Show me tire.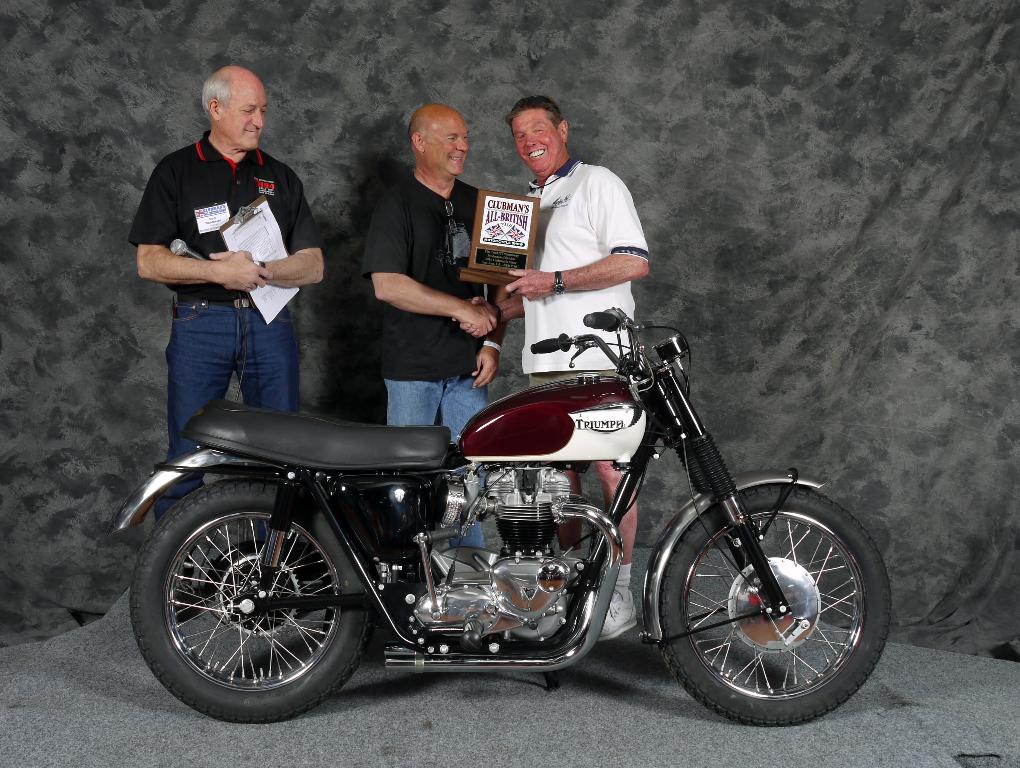
tire is here: bbox=[659, 484, 893, 728].
